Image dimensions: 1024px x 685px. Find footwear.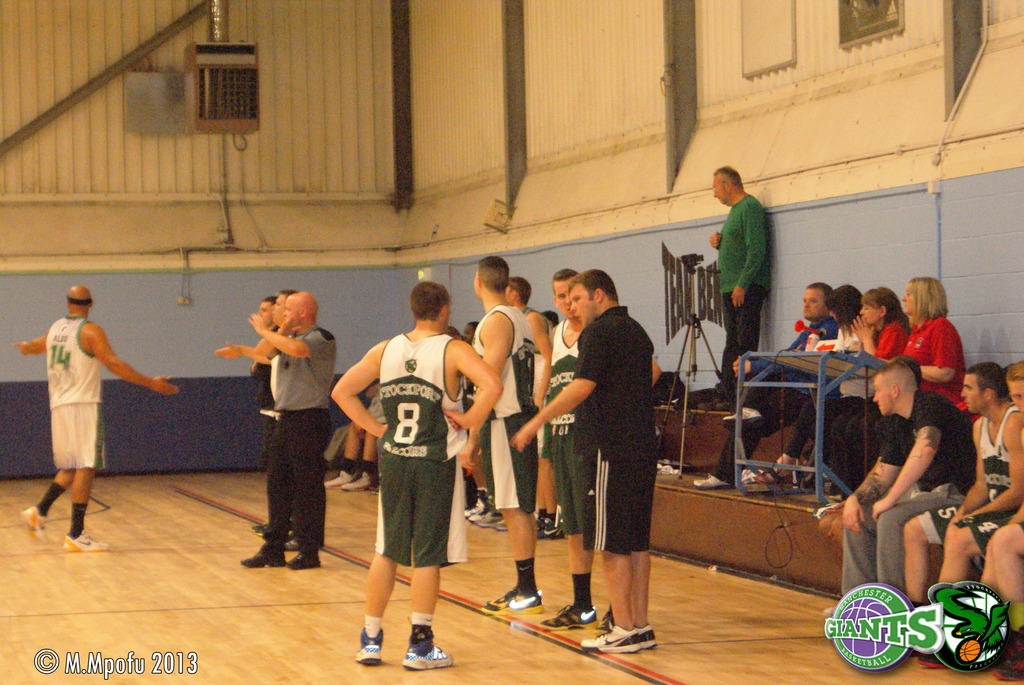
[x1=493, y1=516, x2=504, y2=530].
